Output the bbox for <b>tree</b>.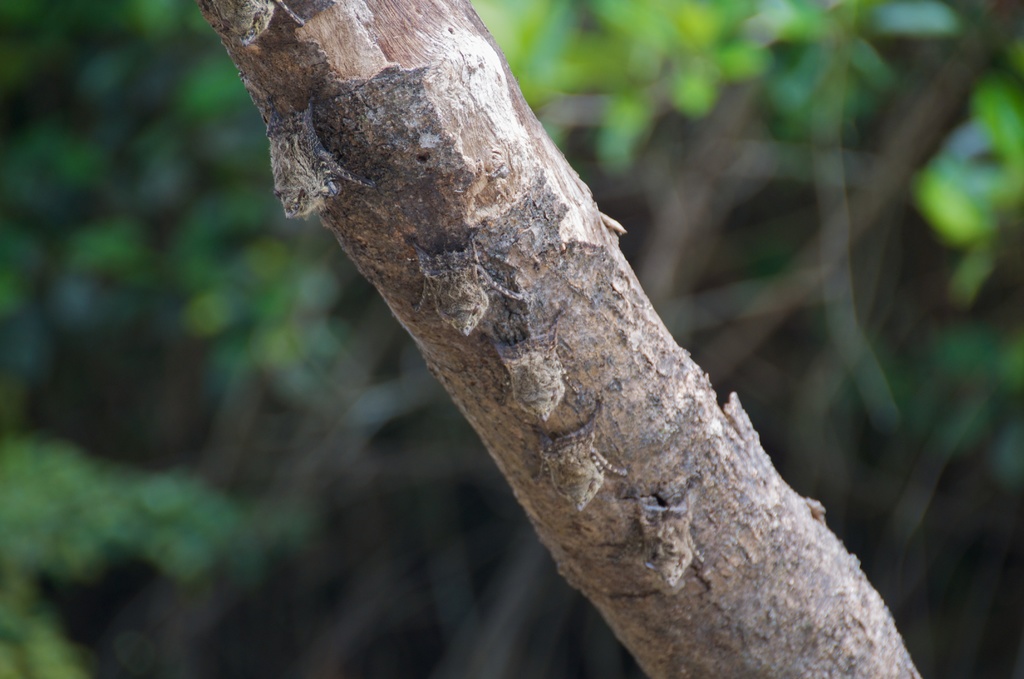
bbox(190, 0, 922, 678).
